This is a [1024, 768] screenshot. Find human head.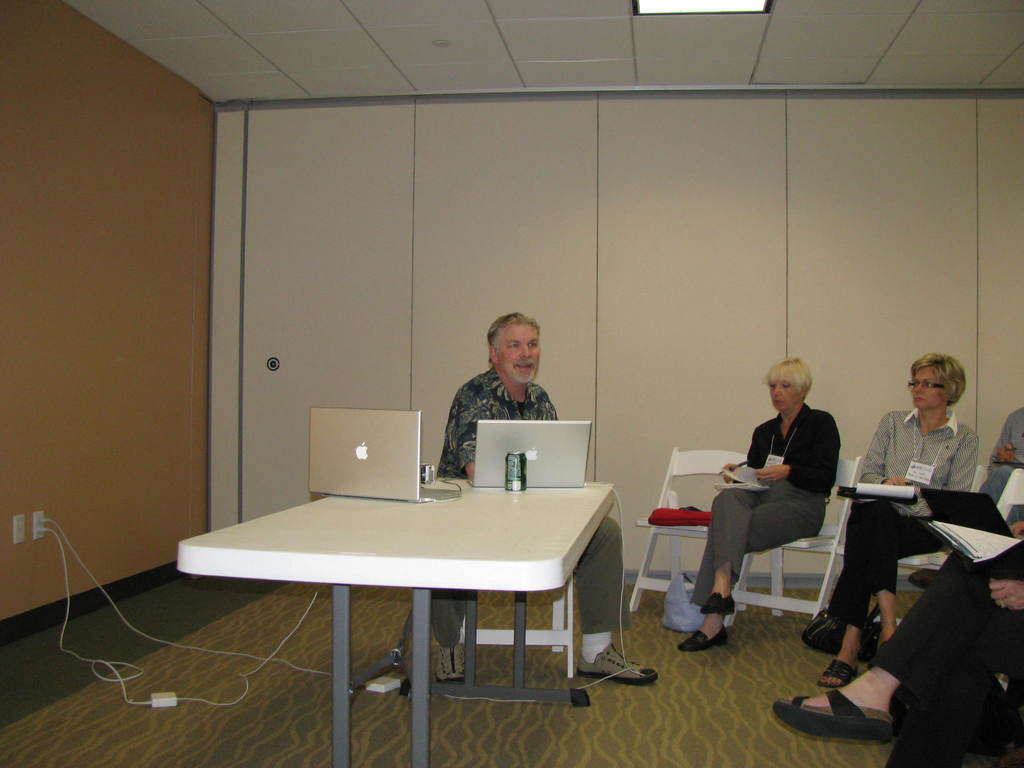
Bounding box: [490,310,539,387].
